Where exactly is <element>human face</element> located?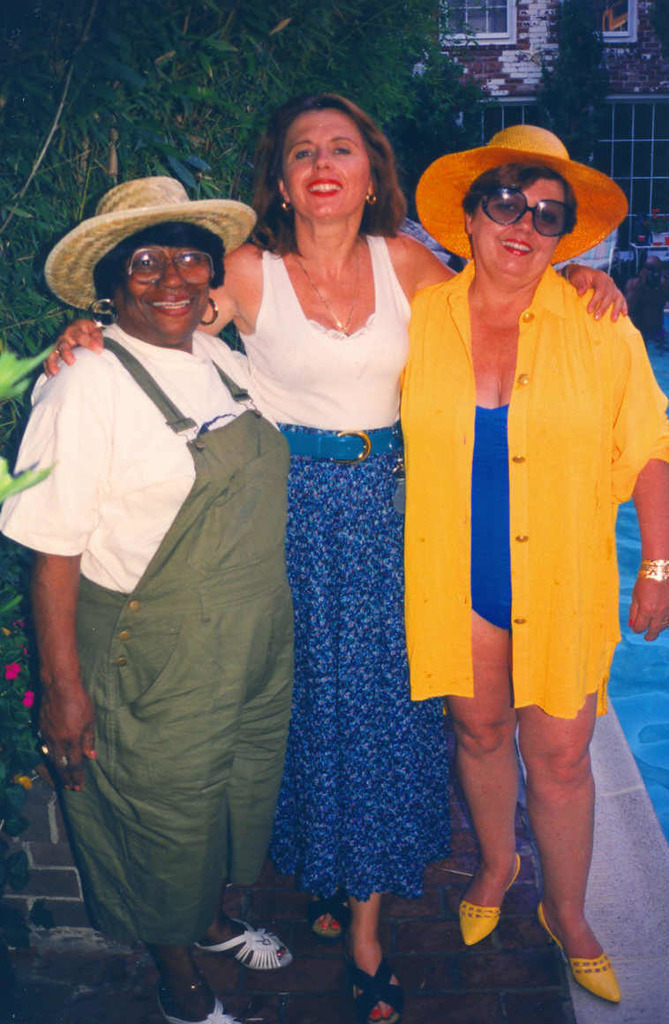
Its bounding box is [283, 105, 368, 214].
